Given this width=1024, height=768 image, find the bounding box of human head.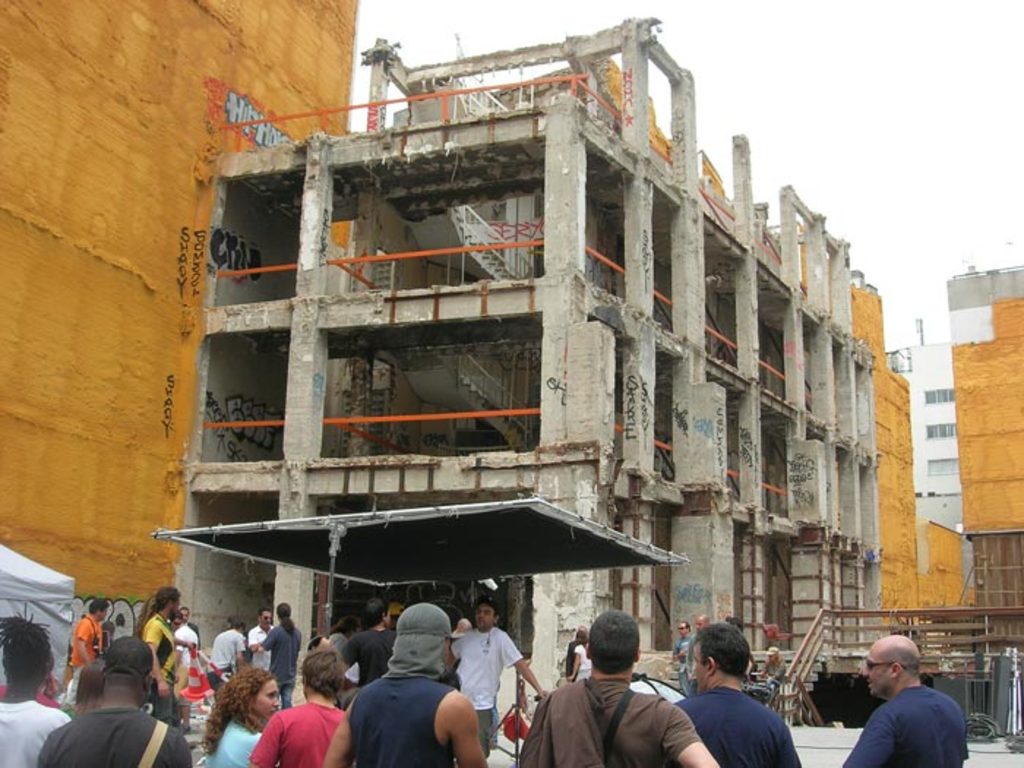
detection(91, 600, 113, 617).
